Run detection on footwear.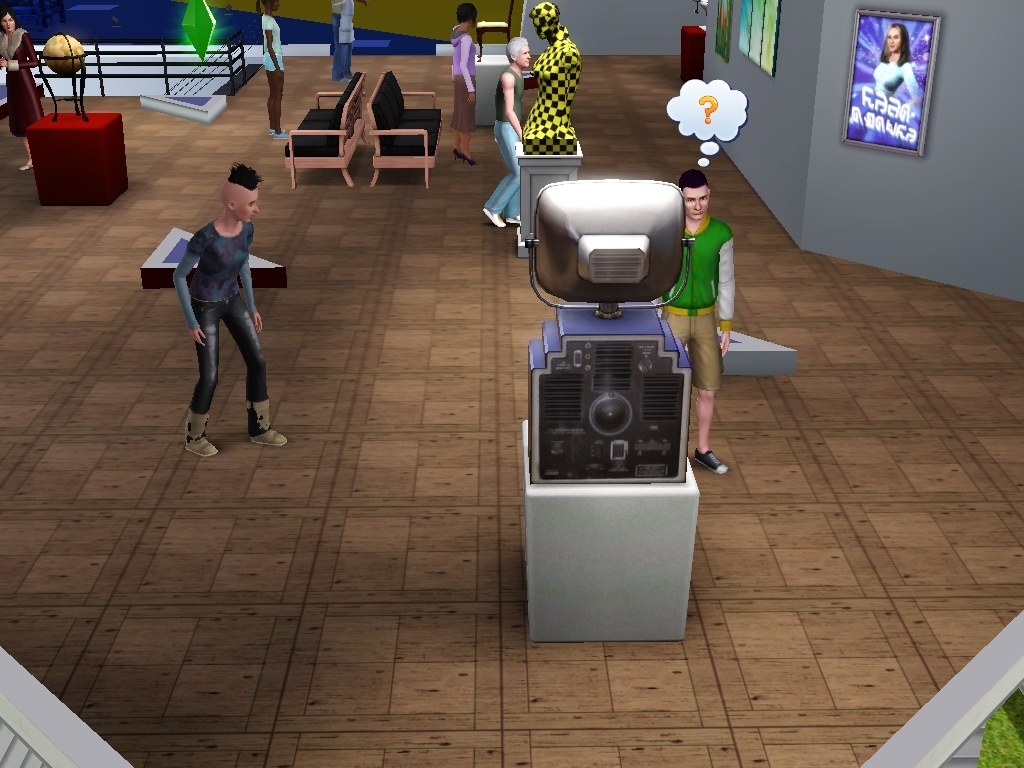
Result: pyautogui.locateOnScreen(504, 212, 520, 225).
